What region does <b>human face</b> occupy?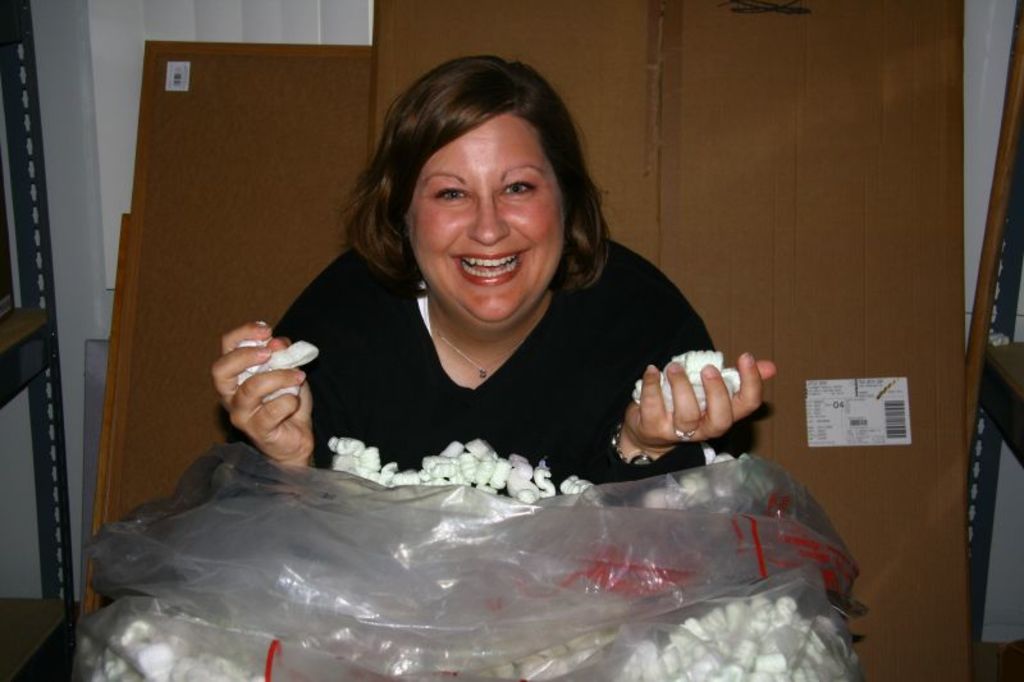
crop(403, 113, 566, 321).
